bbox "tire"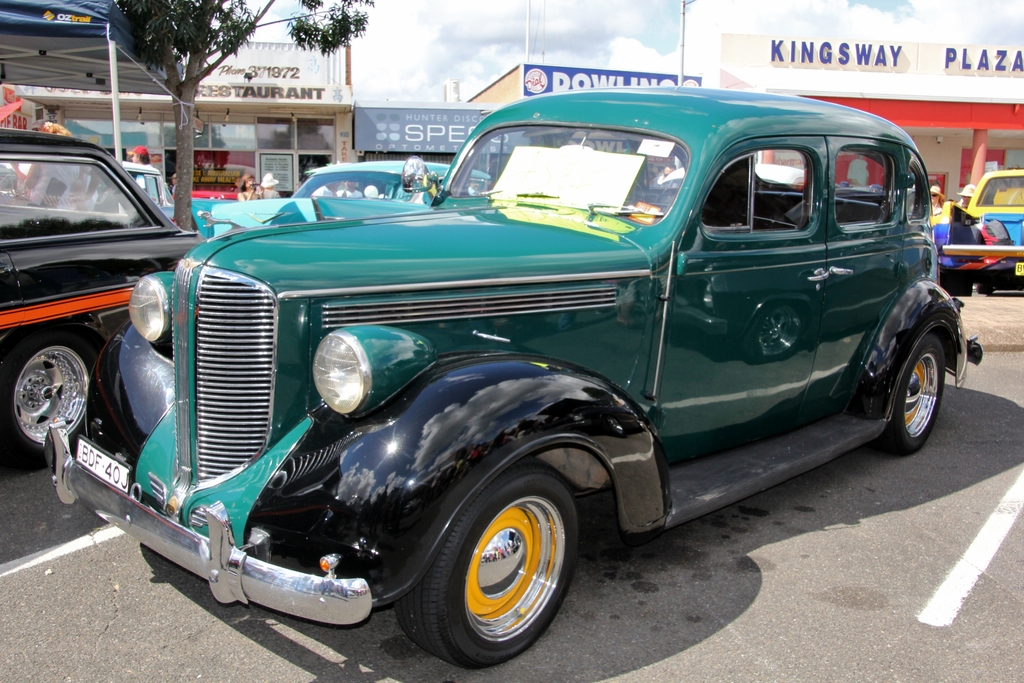
<bbox>876, 334, 942, 461</bbox>
